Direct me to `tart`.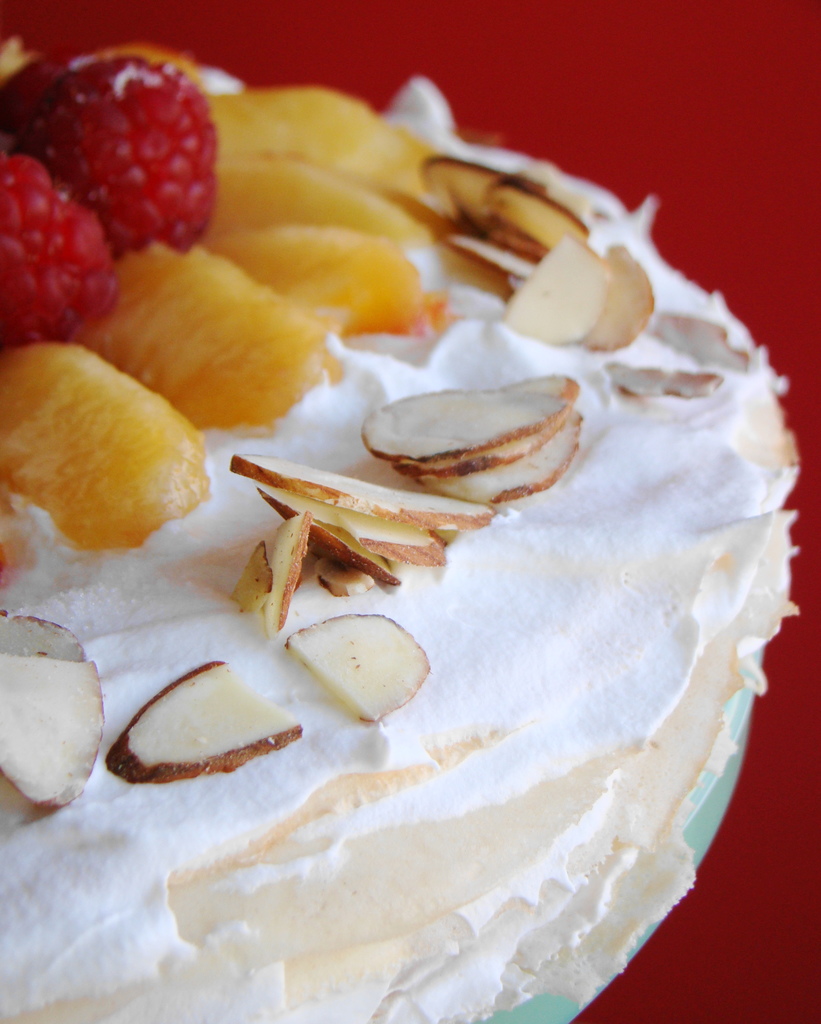
Direction: <box>0,93,817,960</box>.
